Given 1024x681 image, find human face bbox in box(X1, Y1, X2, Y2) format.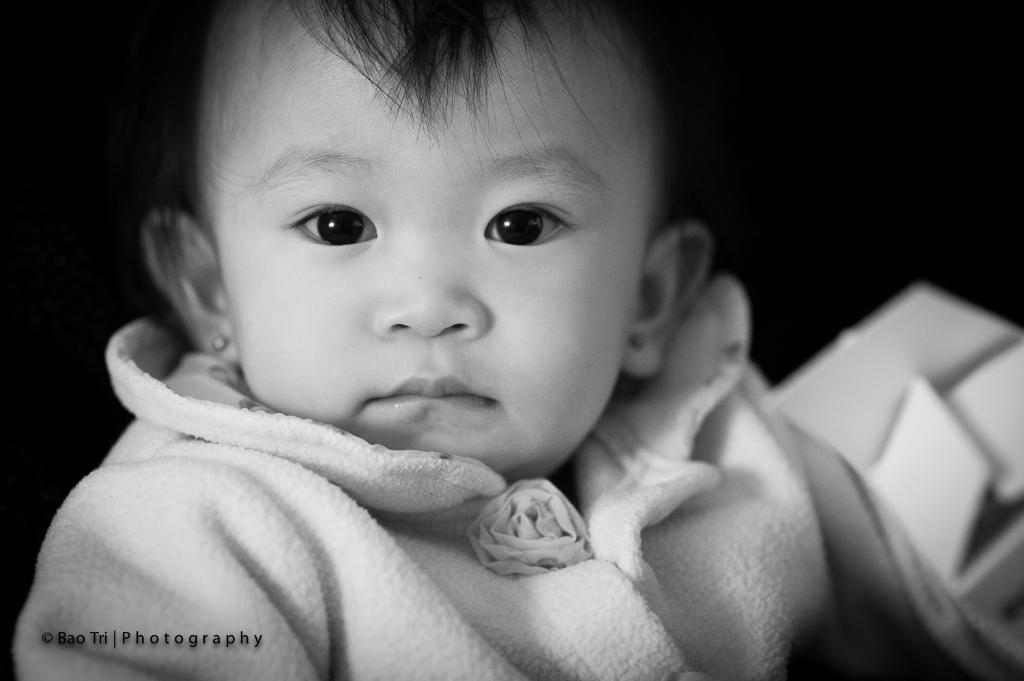
box(200, 0, 656, 470).
